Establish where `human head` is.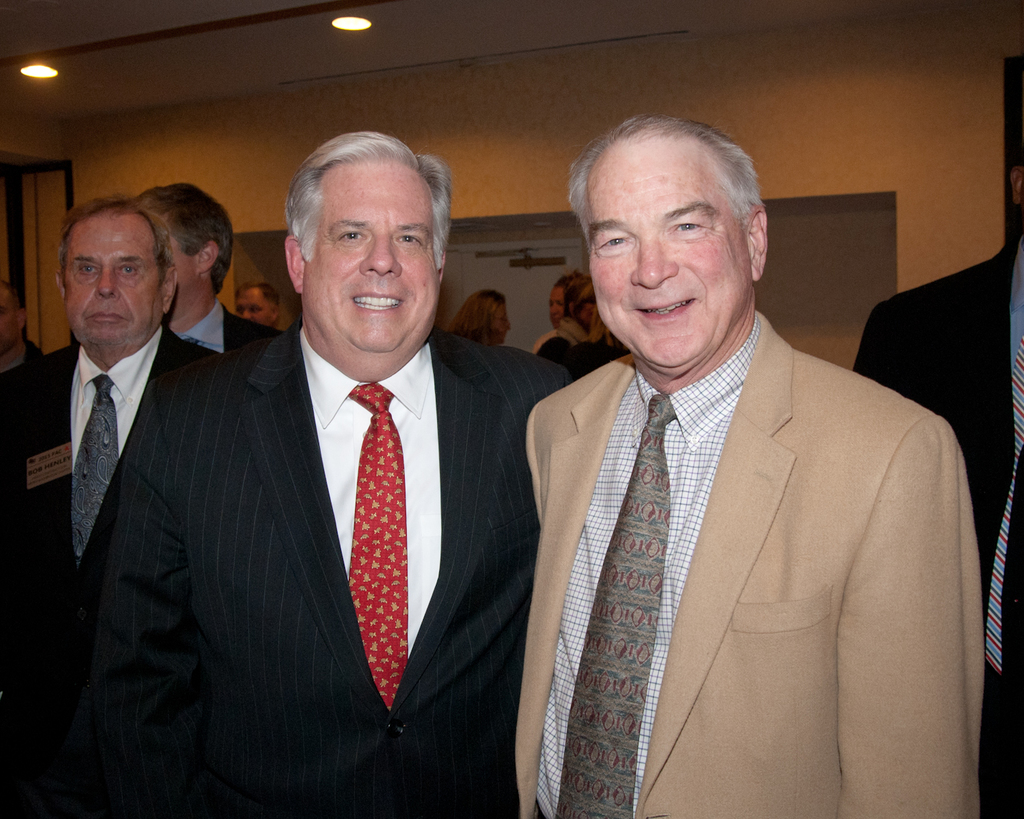
Established at left=233, top=287, right=285, bottom=328.
